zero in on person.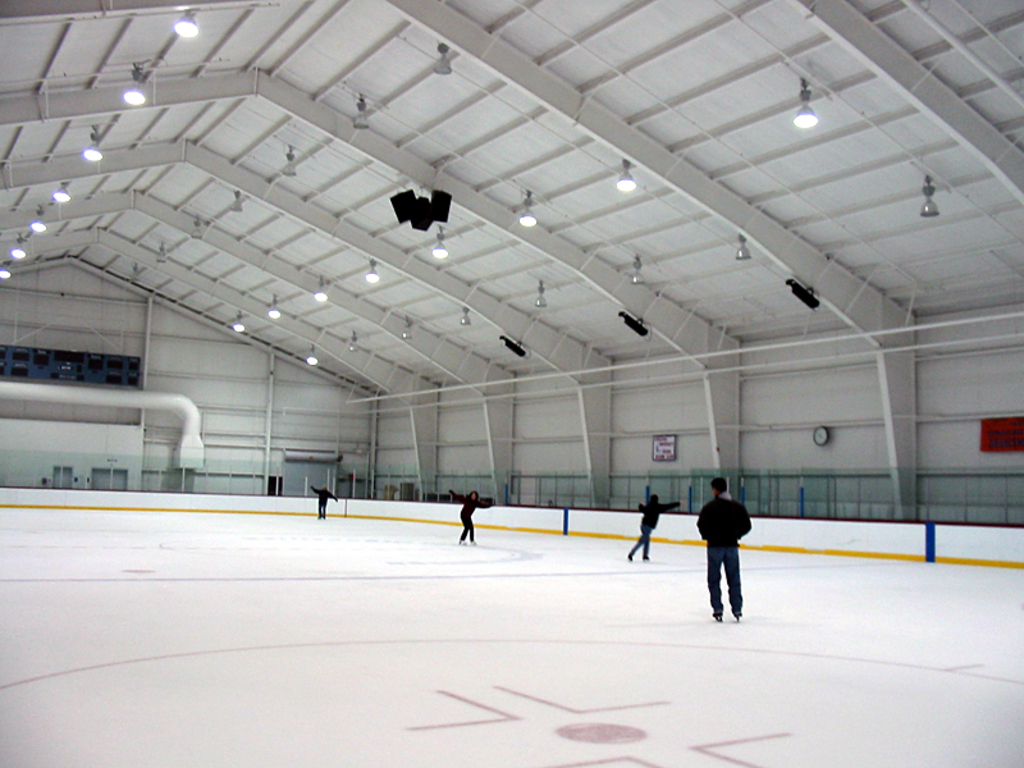
Zeroed in: BBox(699, 481, 755, 623).
